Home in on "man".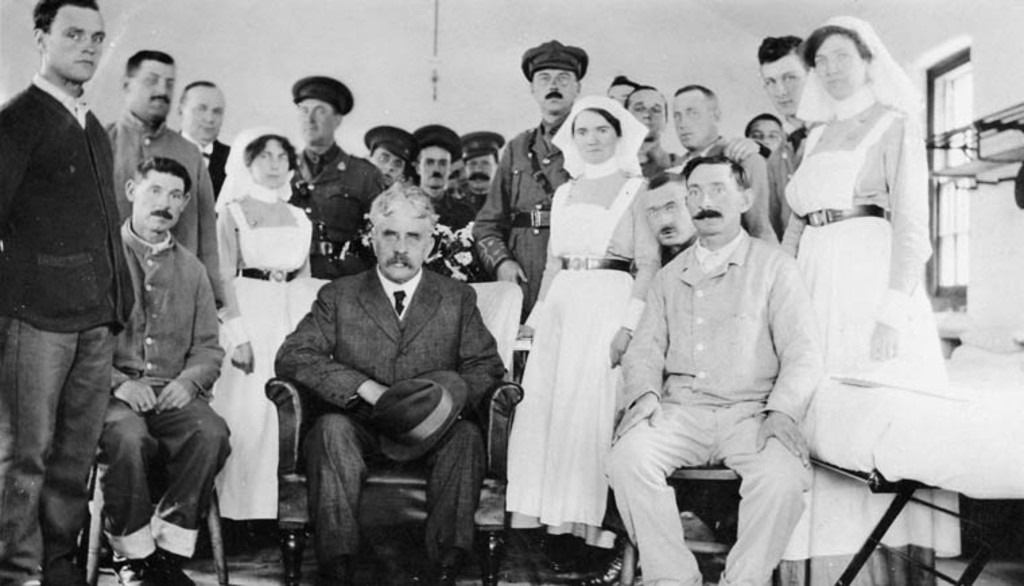
Homed in at <box>360,117,419,187</box>.
